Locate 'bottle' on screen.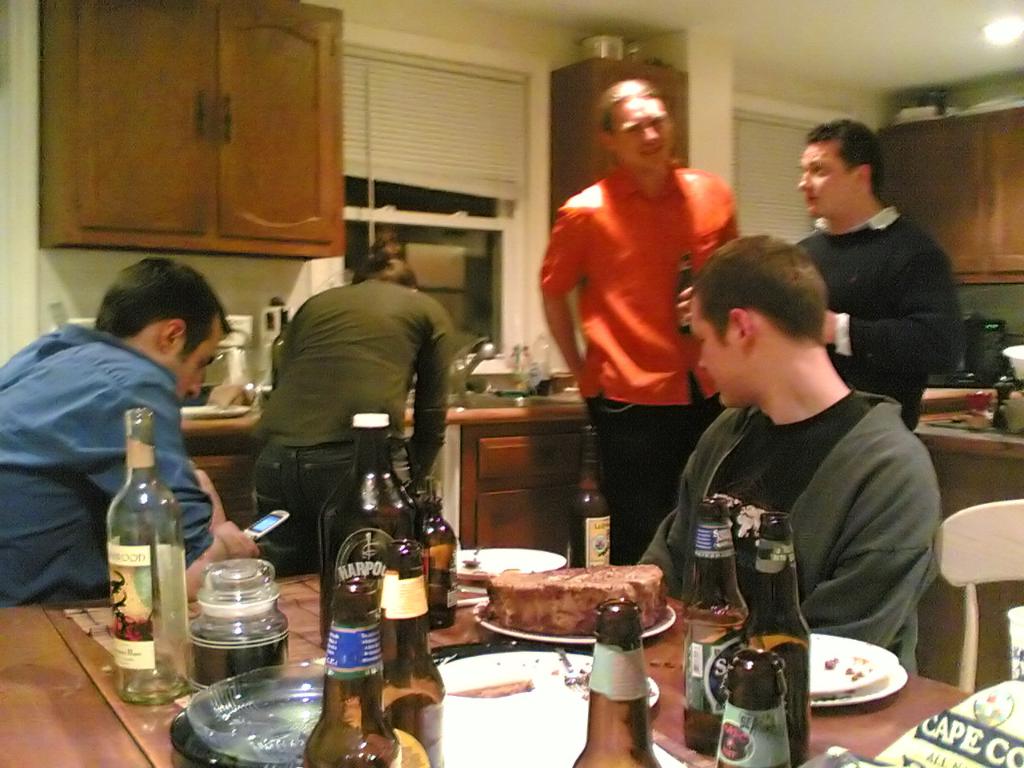
On screen at 378:538:445:767.
